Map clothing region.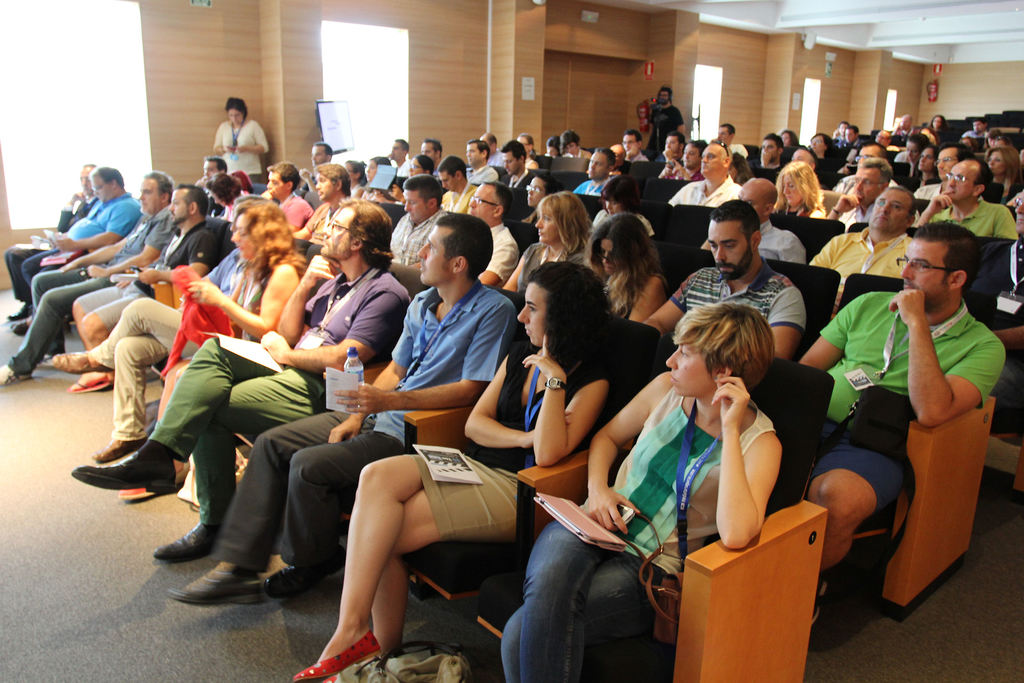
Mapped to region(487, 149, 504, 171).
